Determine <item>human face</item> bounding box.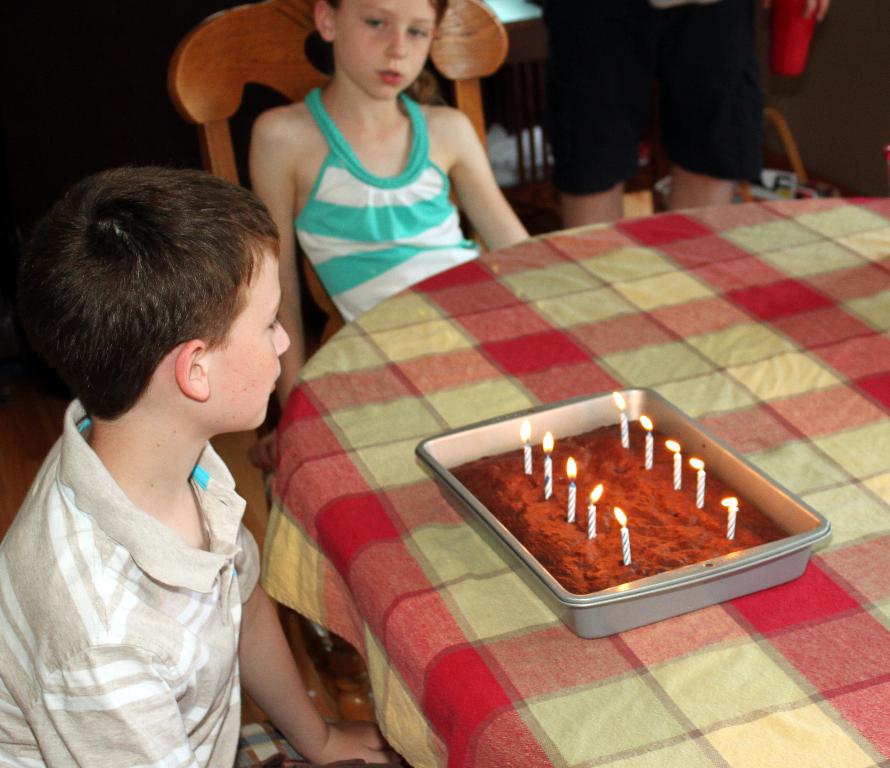
Determined: 330 0 441 101.
